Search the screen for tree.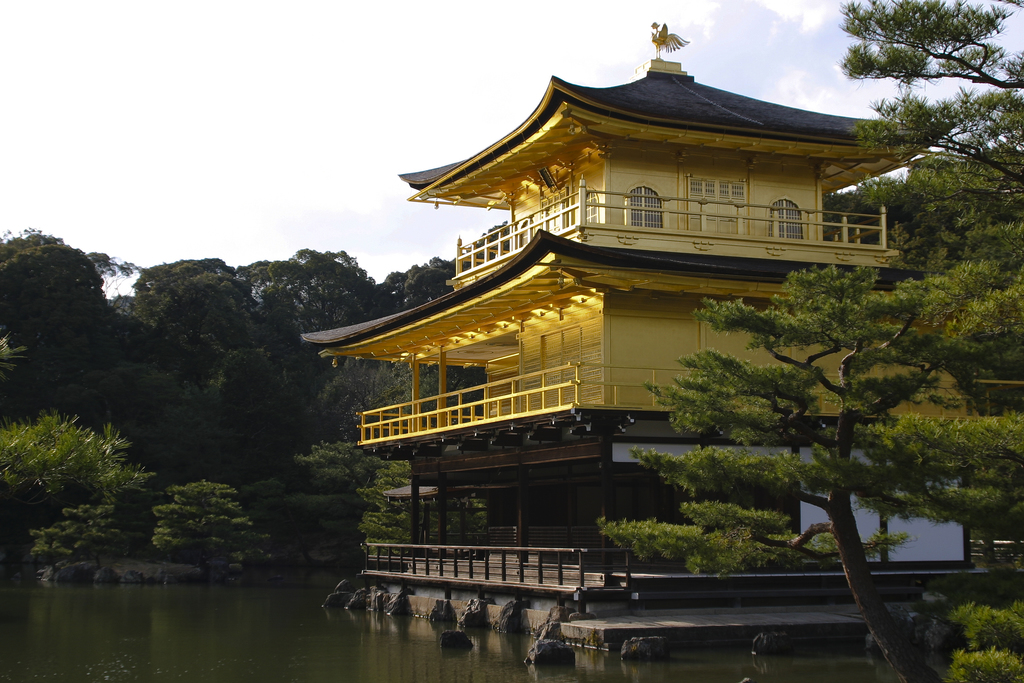
Found at [373,250,465,327].
